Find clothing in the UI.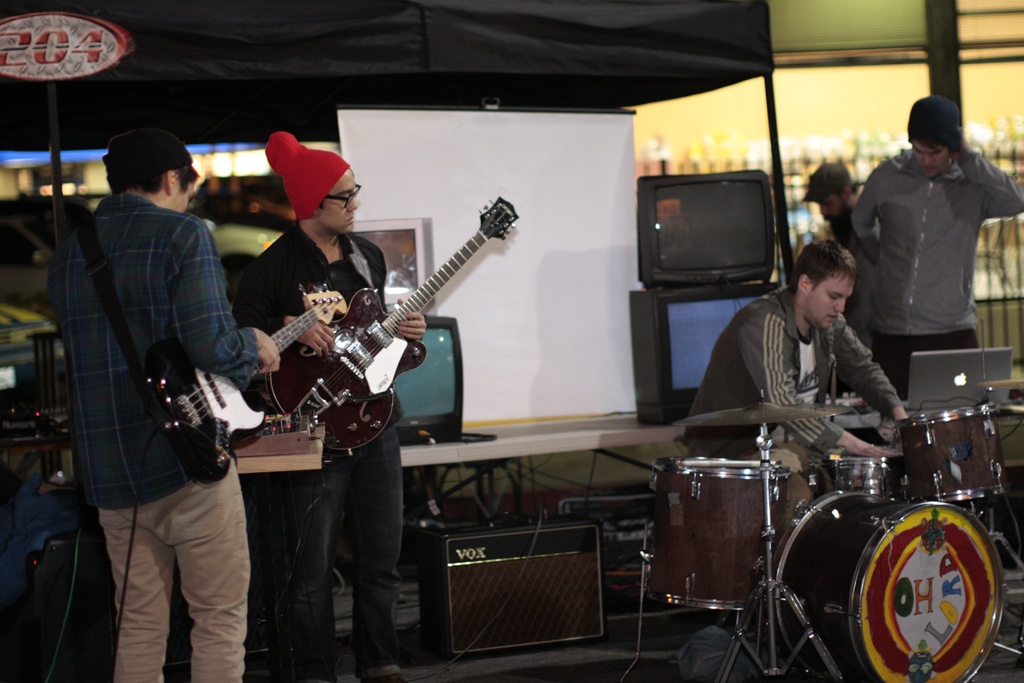
UI element at Rect(849, 142, 1023, 399).
